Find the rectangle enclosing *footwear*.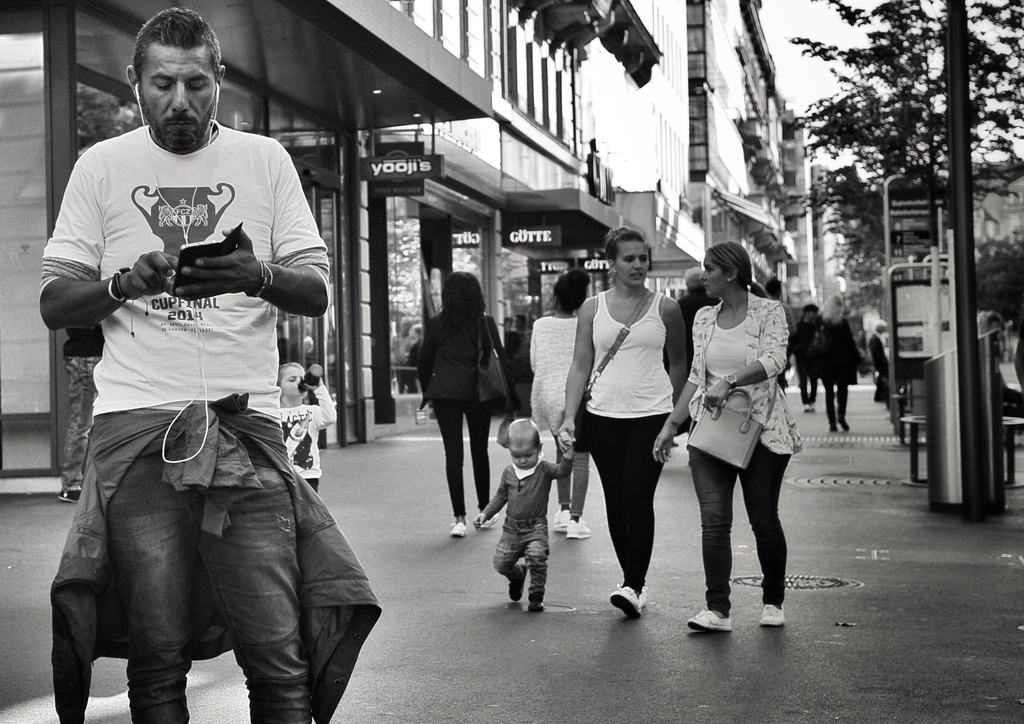
[left=552, top=506, right=571, bottom=533].
